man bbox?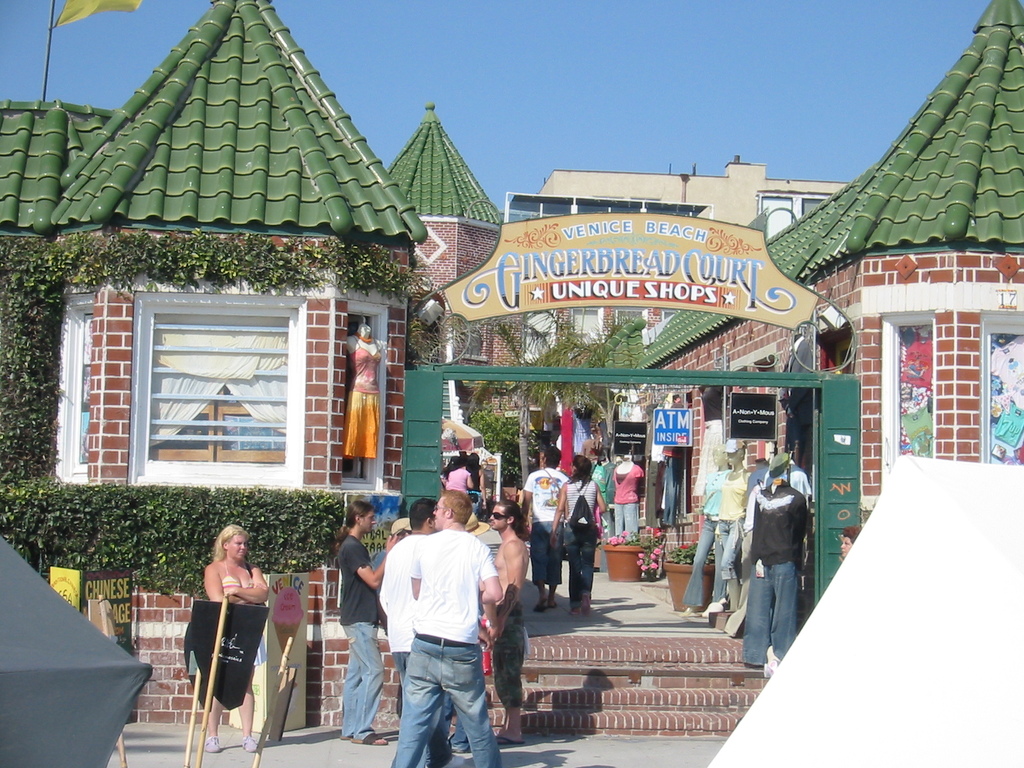
detection(366, 491, 506, 762)
